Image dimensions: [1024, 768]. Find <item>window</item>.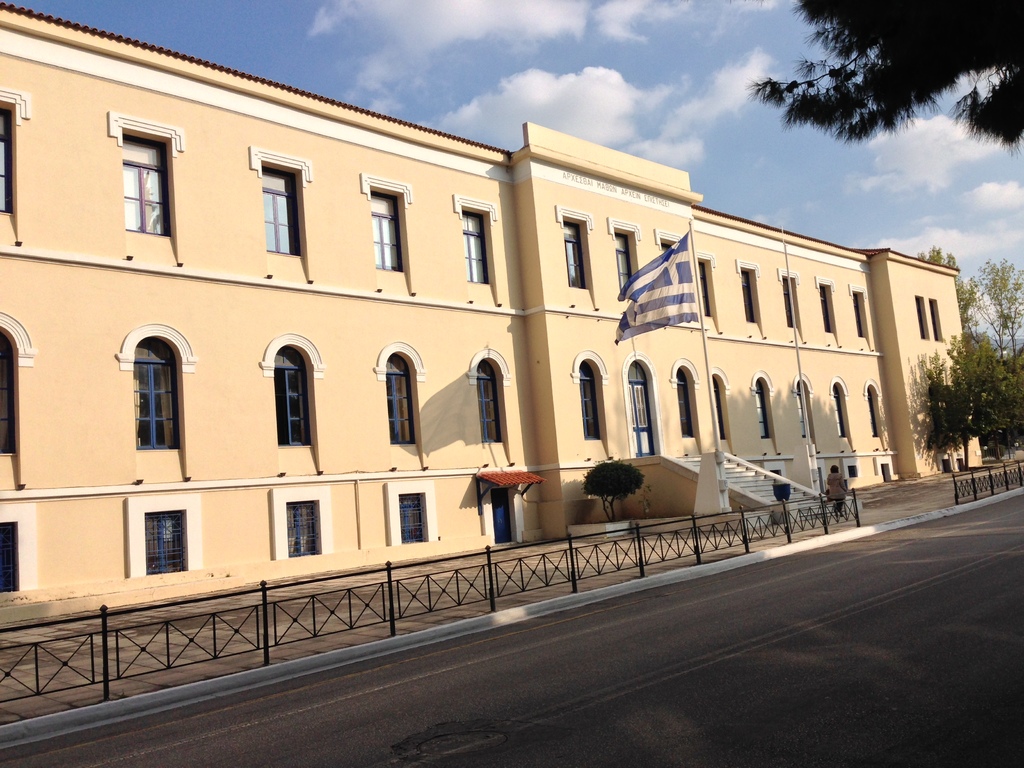
[106,319,164,472].
